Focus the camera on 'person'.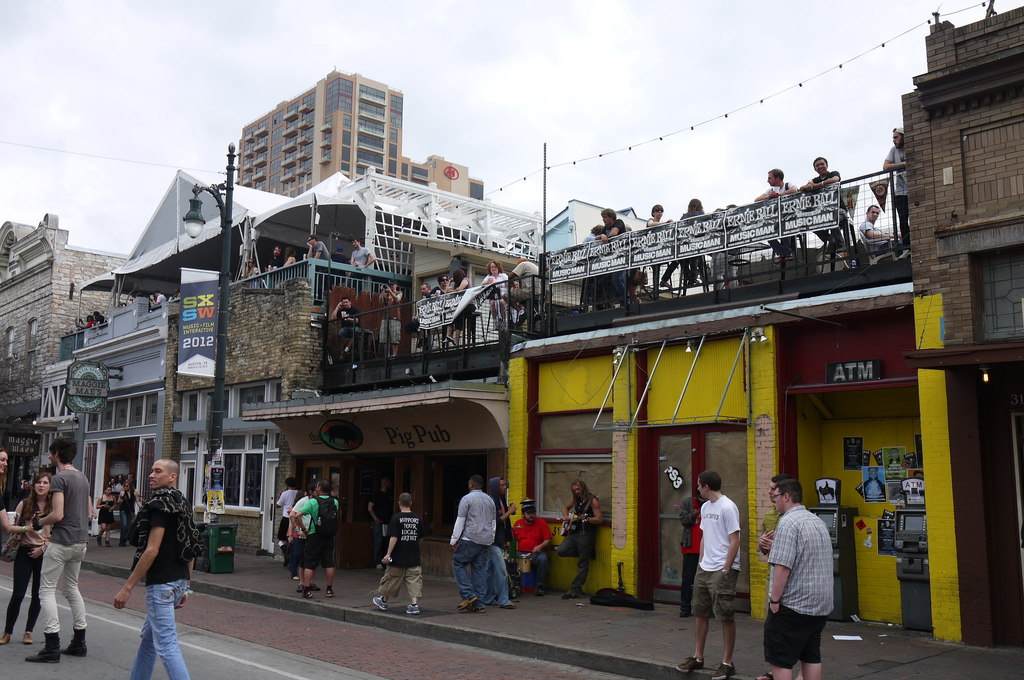
Focus region: crop(680, 471, 740, 679).
